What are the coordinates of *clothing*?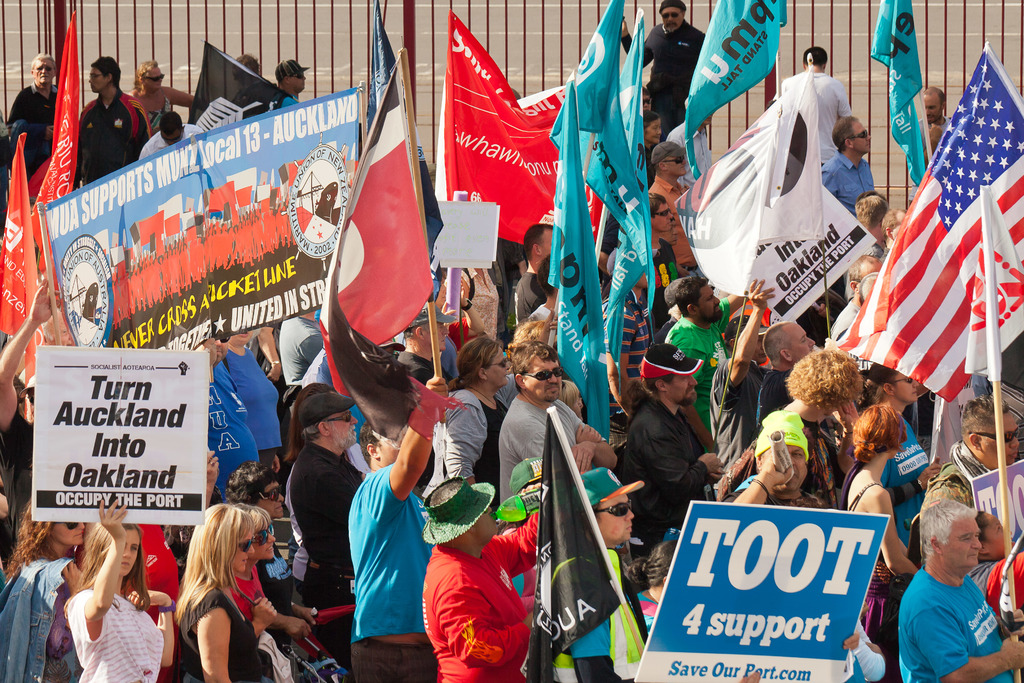
crop(346, 459, 436, 682).
